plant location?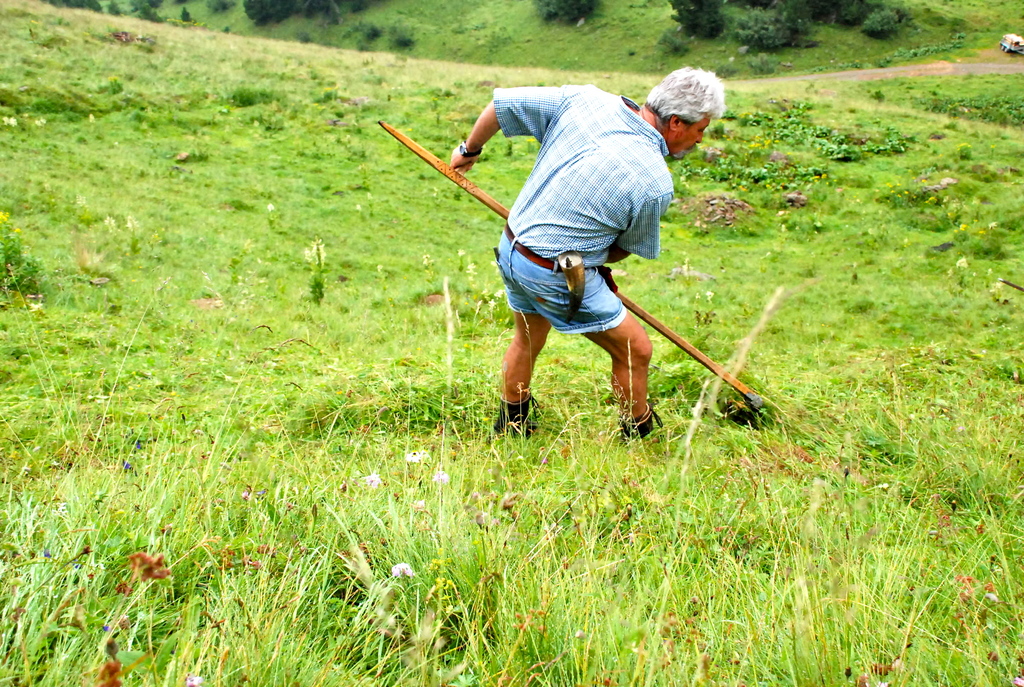
select_region(669, 0, 741, 45)
